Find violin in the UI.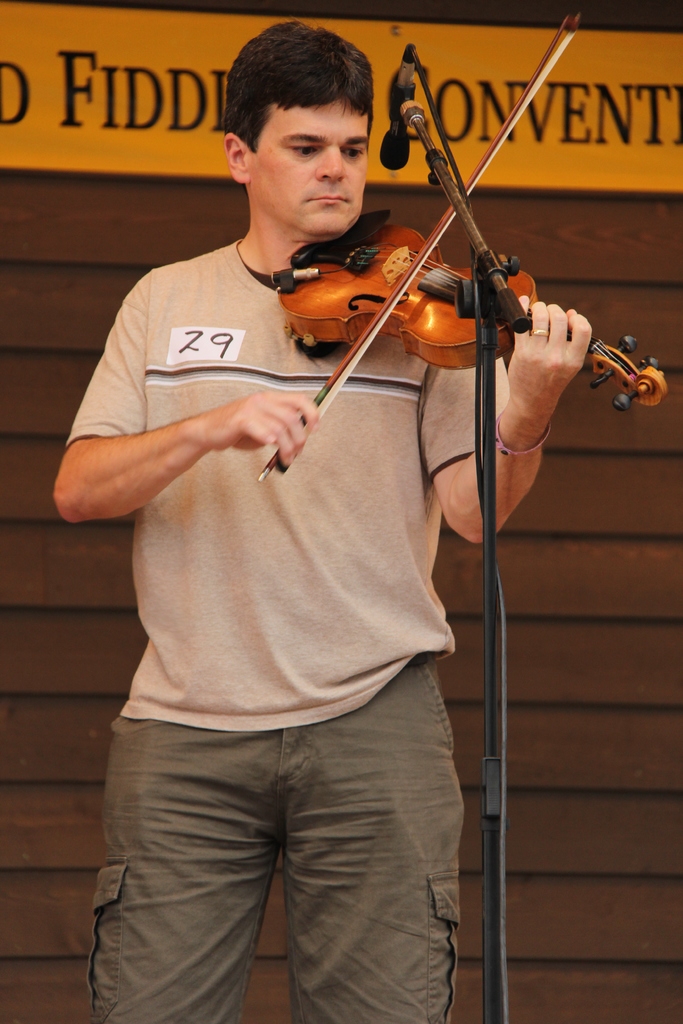
UI element at 233/79/605/491.
